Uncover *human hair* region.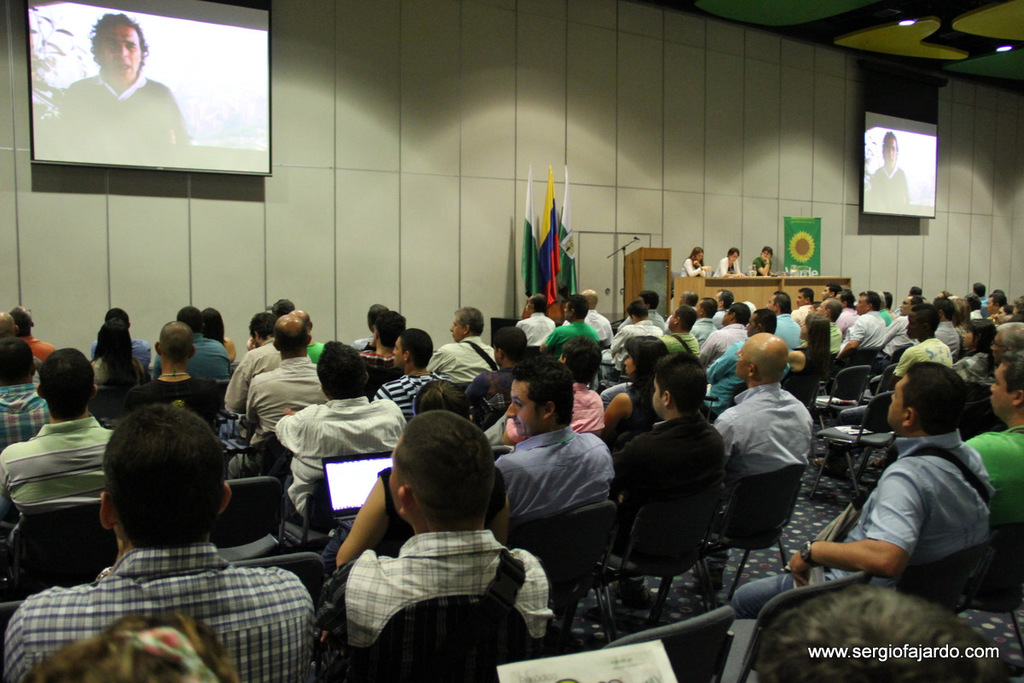
Uncovered: <bbox>1016, 295, 1023, 312</bbox>.
